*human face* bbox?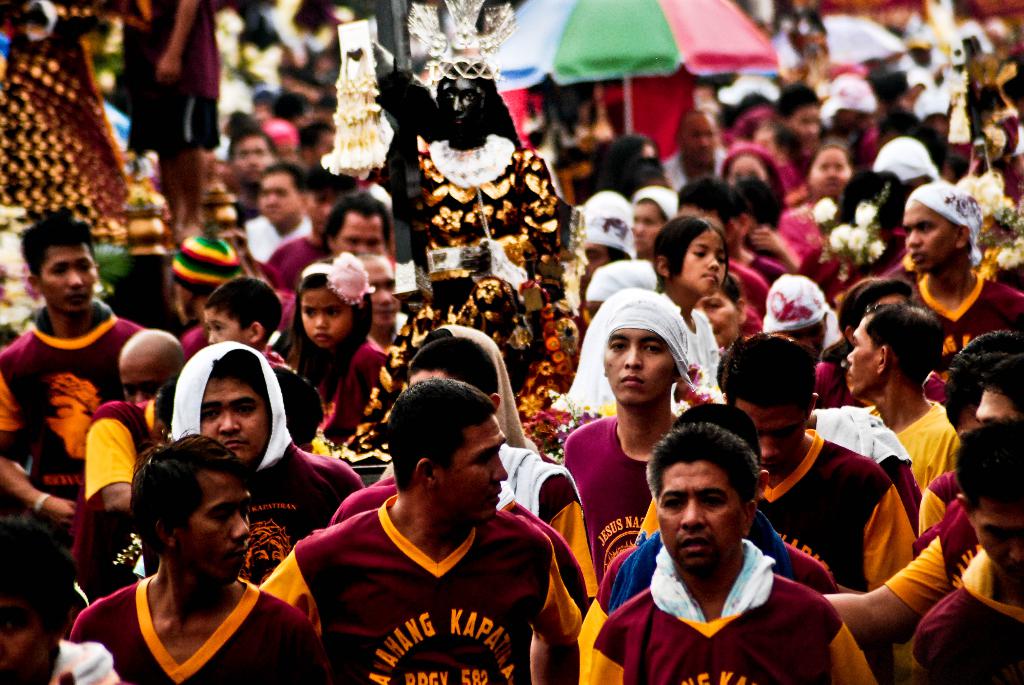
rect(120, 350, 184, 407)
